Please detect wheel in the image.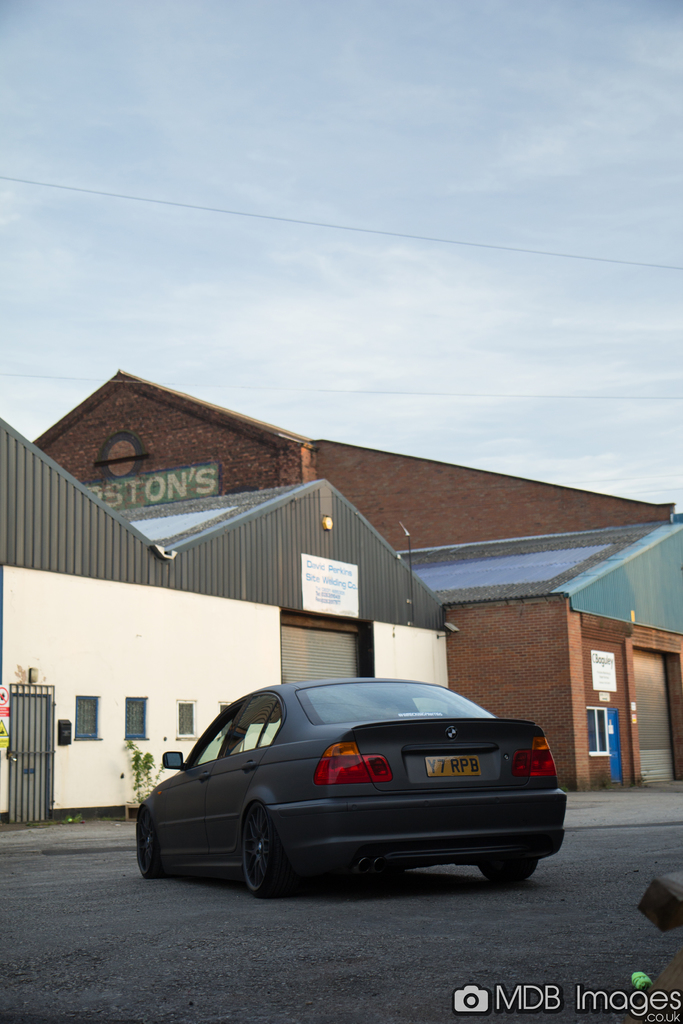
l=232, t=815, r=290, b=897.
